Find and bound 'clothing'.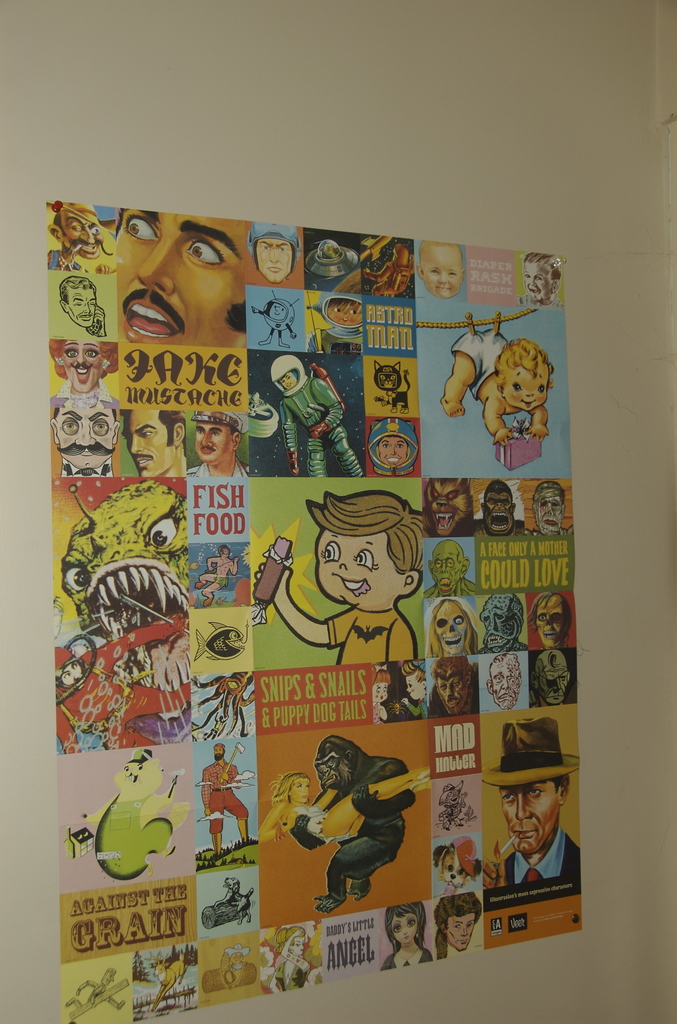
Bound: bbox(324, 598, 423, 675).
